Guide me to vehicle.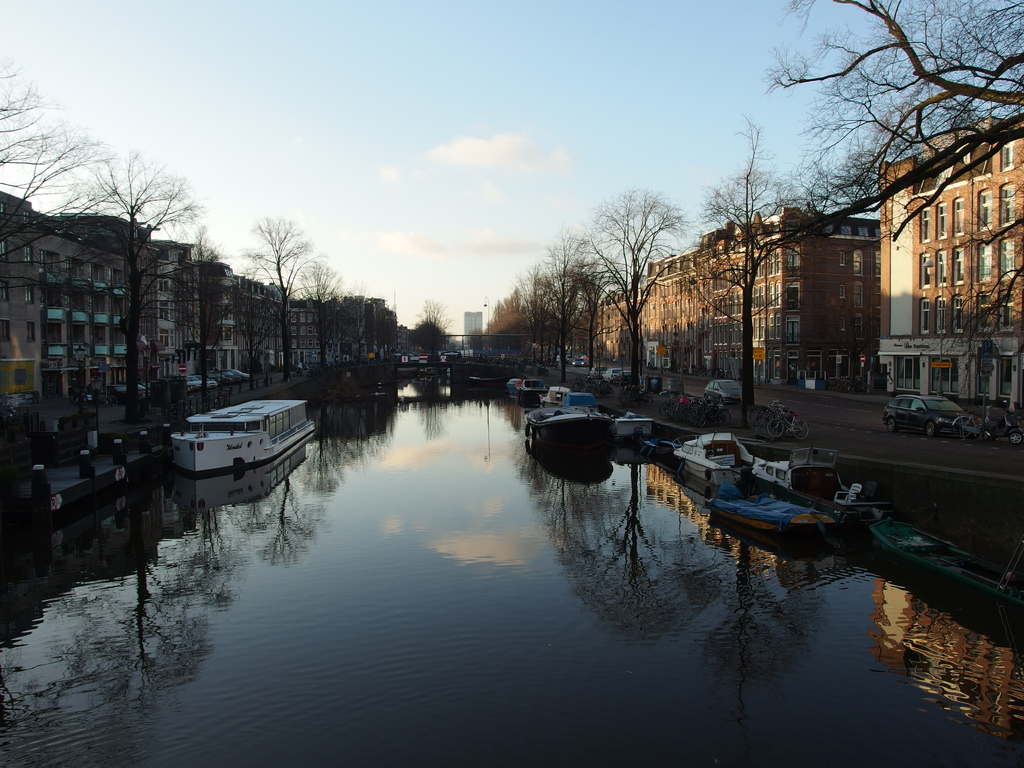
Guidance: <box>106,382,126,401</box>.
